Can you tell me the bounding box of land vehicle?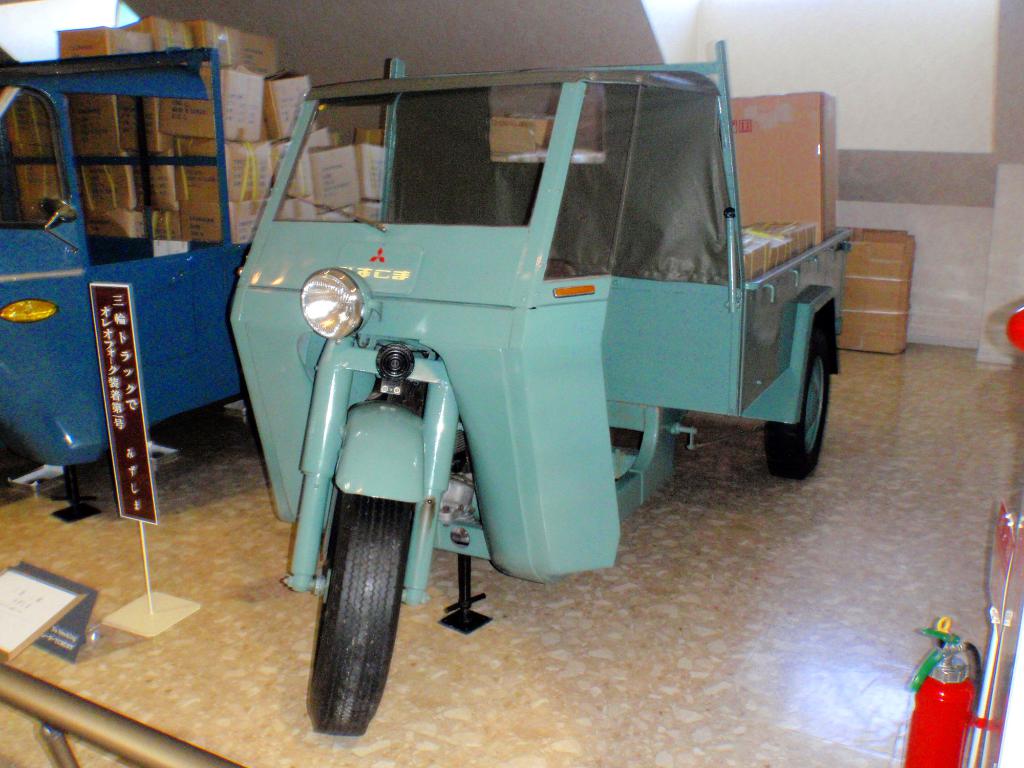
0/59/254/491.
